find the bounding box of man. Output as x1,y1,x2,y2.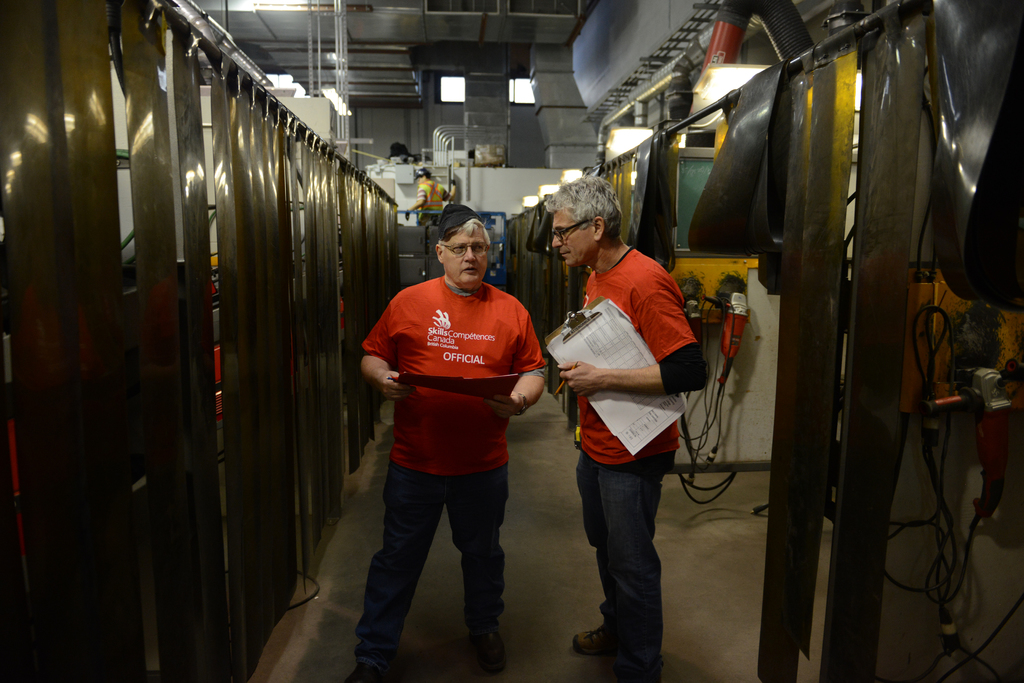
357,197,547,660.
